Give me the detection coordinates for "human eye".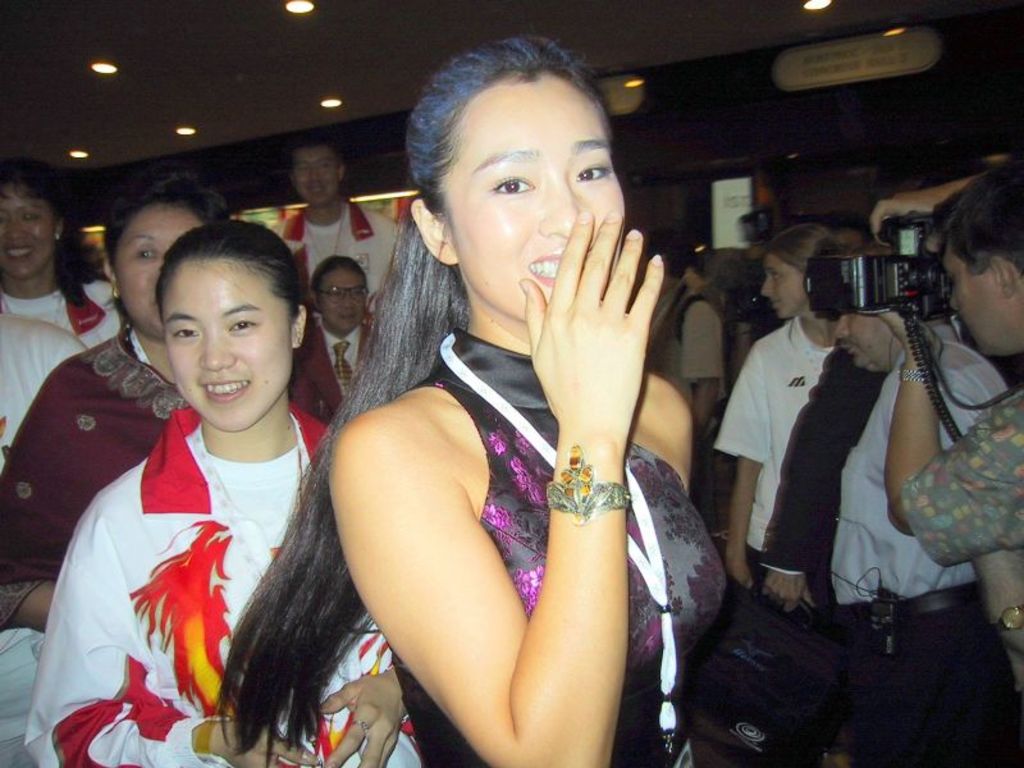
bbox=[329, 287, 340, 300].
